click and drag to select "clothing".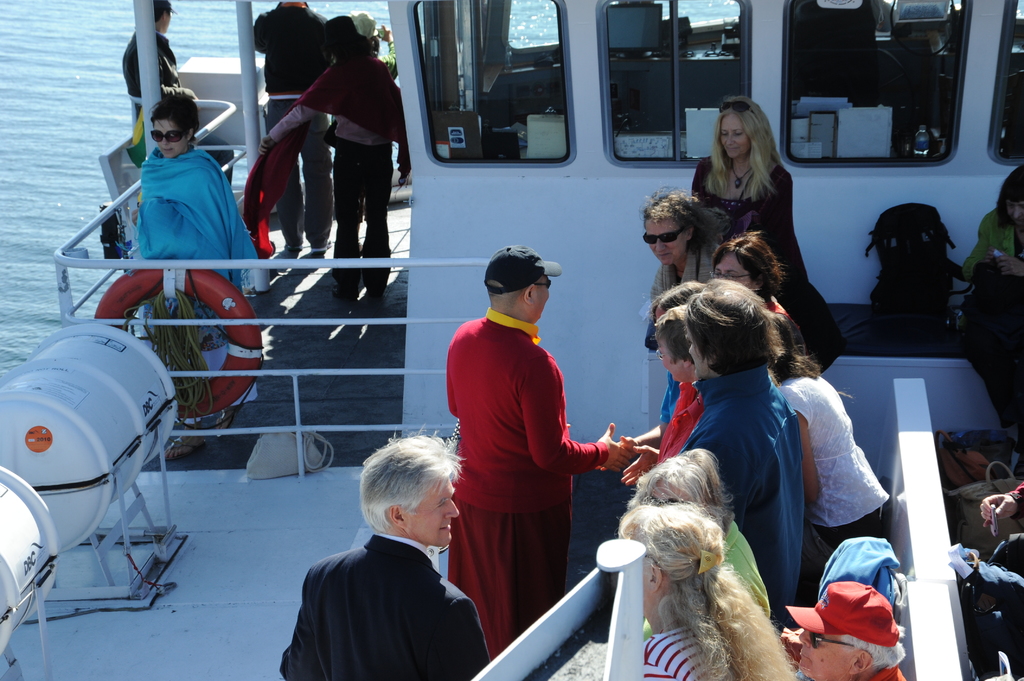
Selection: 253, 0, 338, 255.
